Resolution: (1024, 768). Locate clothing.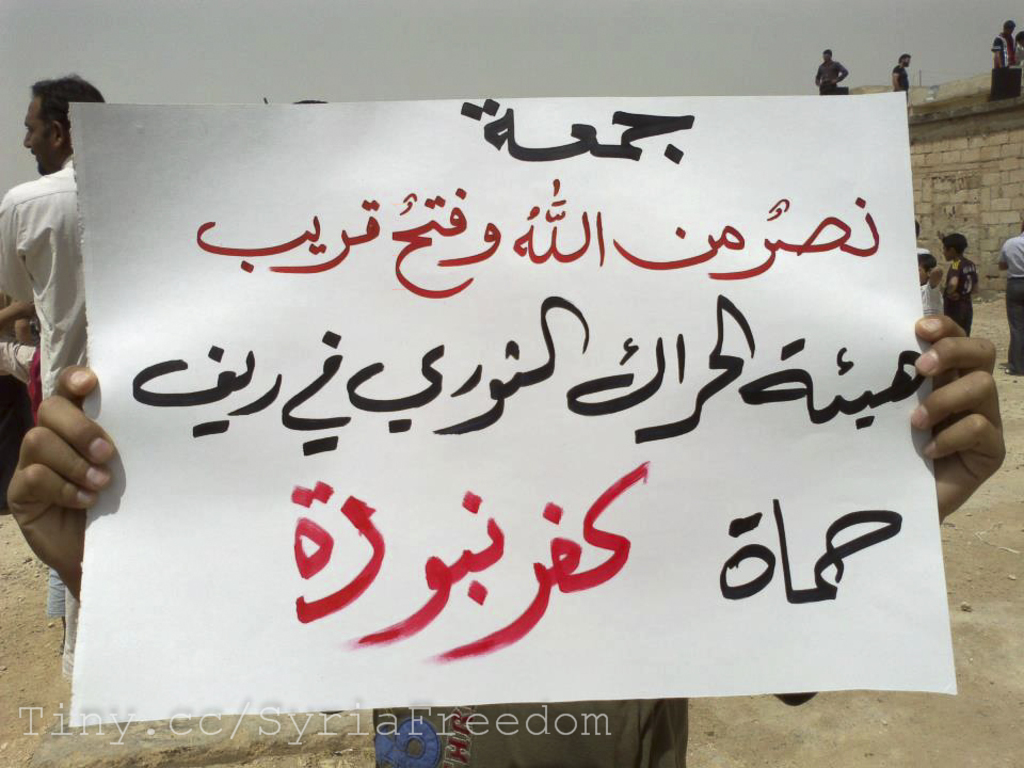
pyautogui.locateOnScreen(369, 691, 816, 767).
